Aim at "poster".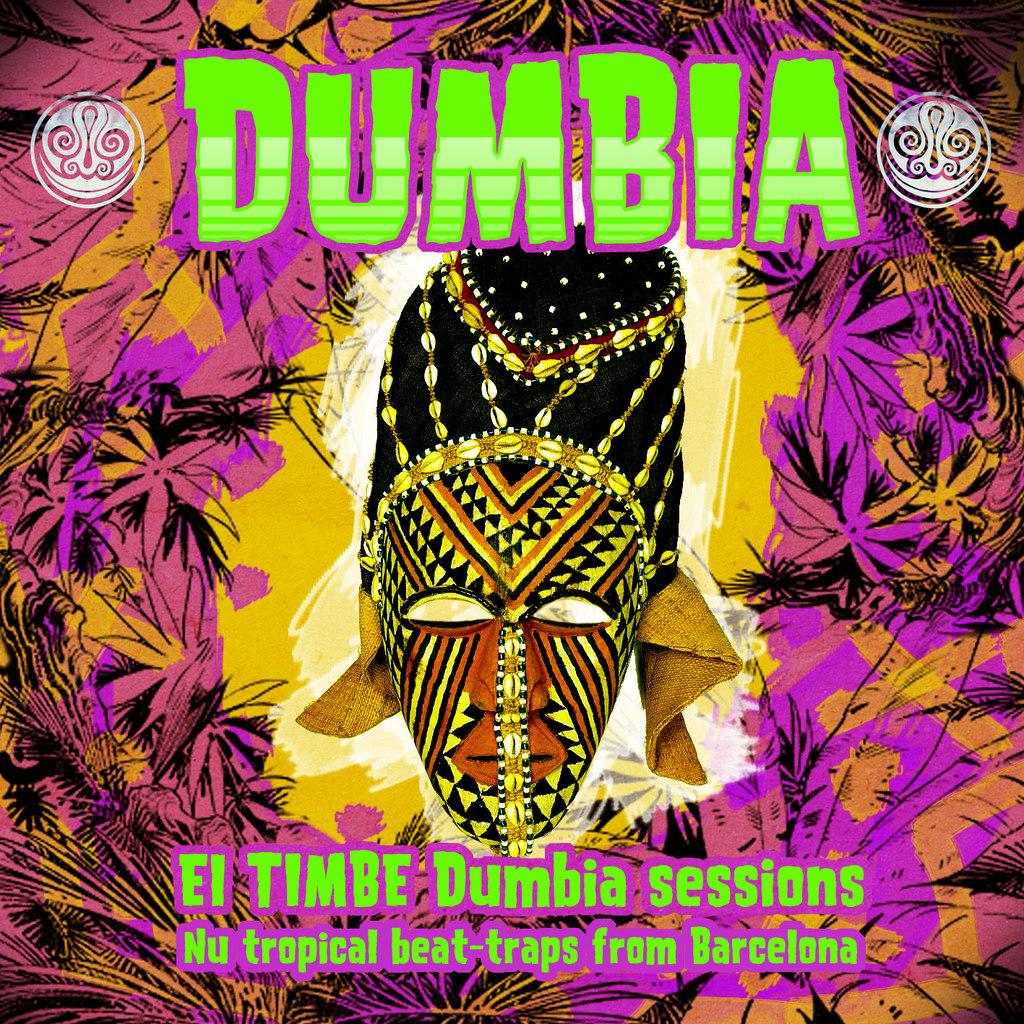
Aimed at (left=0, top=1, right=1023, bottom=1023).
